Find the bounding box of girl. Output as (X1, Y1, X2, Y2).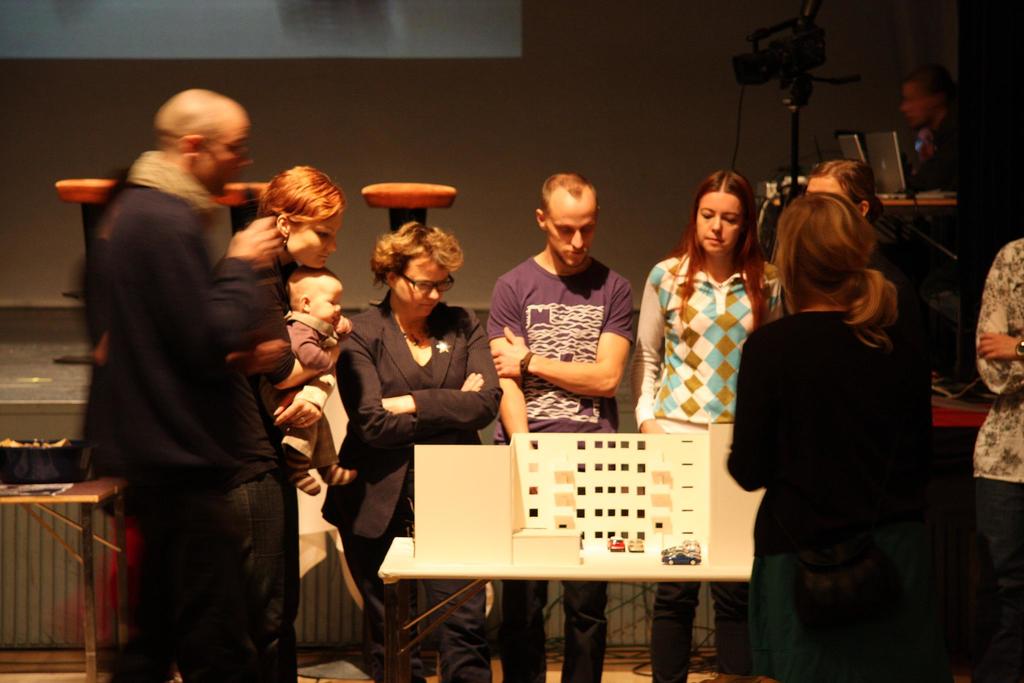
(630, 171, 783, 682).
